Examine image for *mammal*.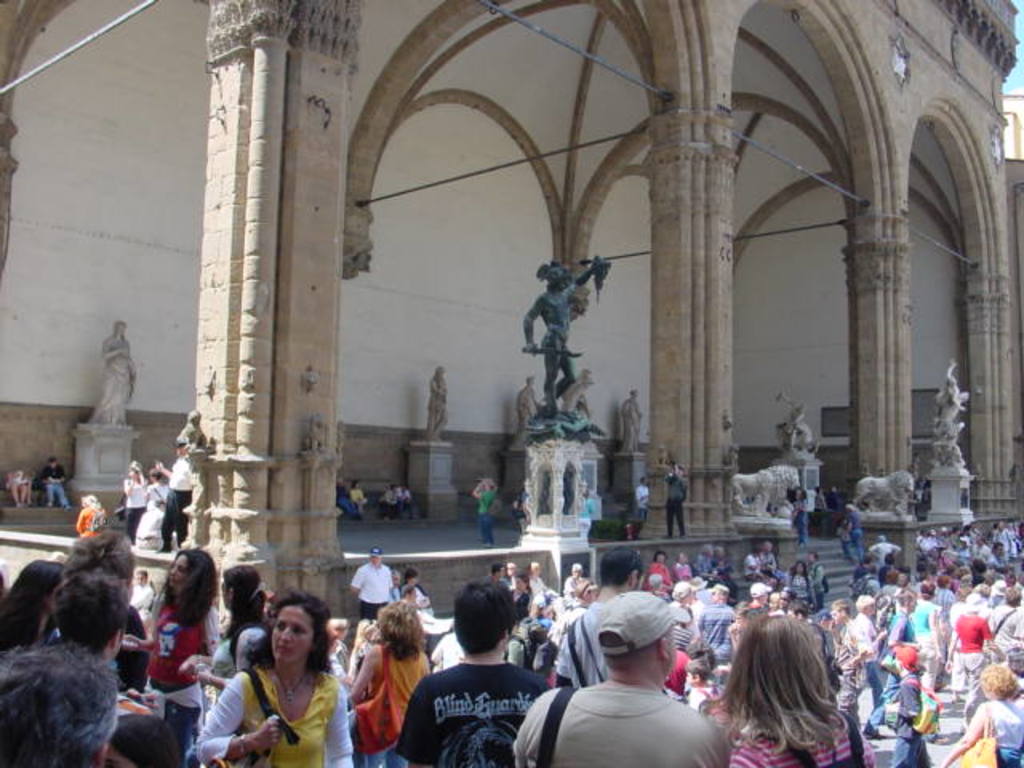
Examination result: pyautogui.locateOnScreen(349, 478, 370, 517).
